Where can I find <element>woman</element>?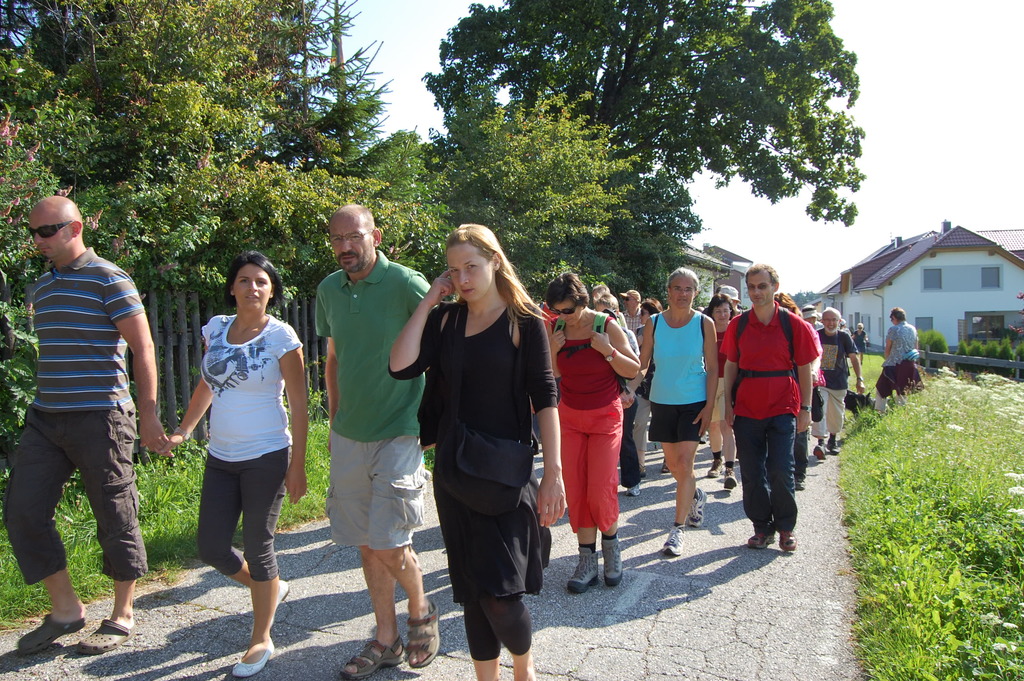
You can find it at box=[544, 277, 640, 589].
